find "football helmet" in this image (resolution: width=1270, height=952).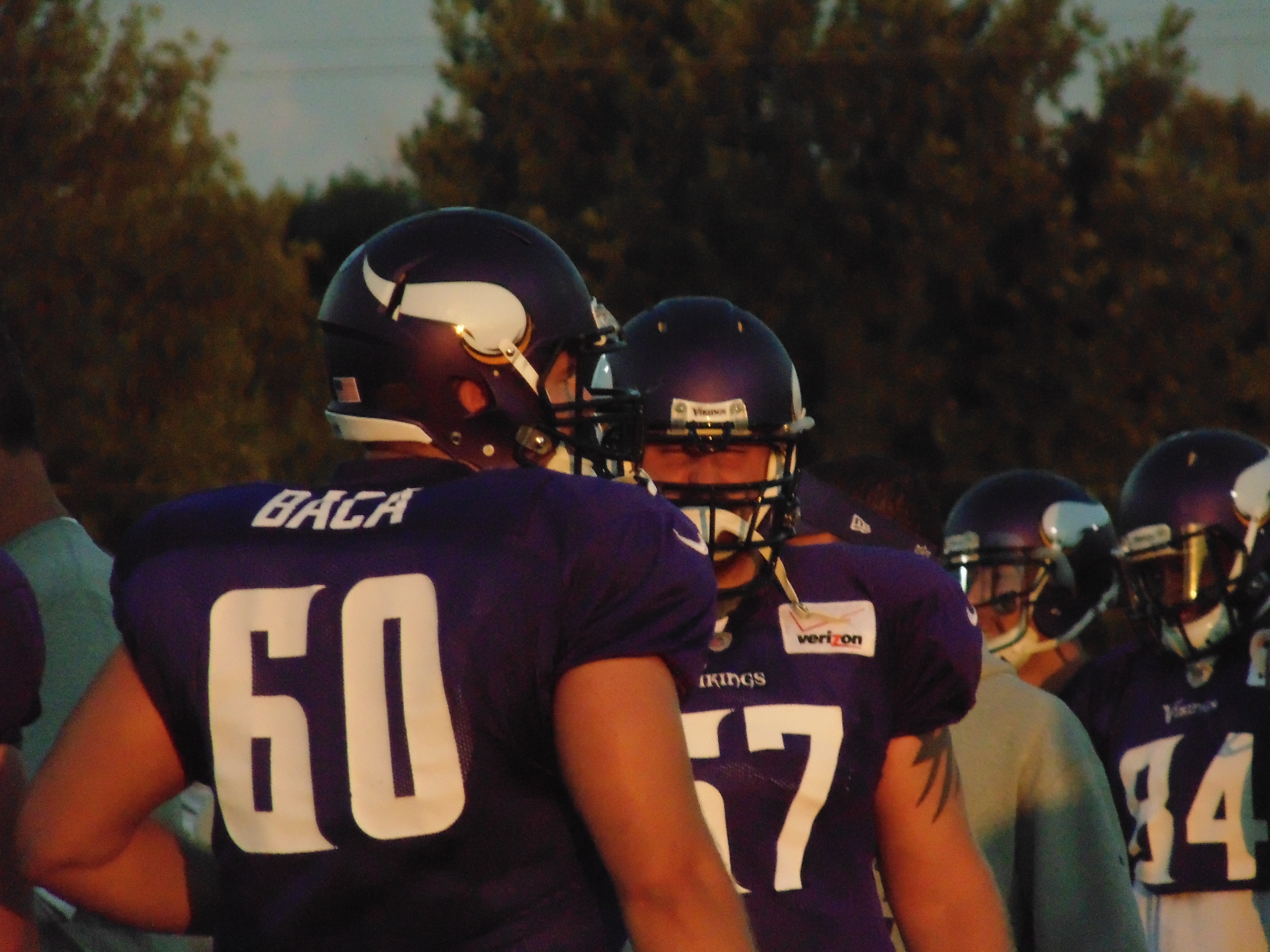
rect(232, 116, 274, 164).
